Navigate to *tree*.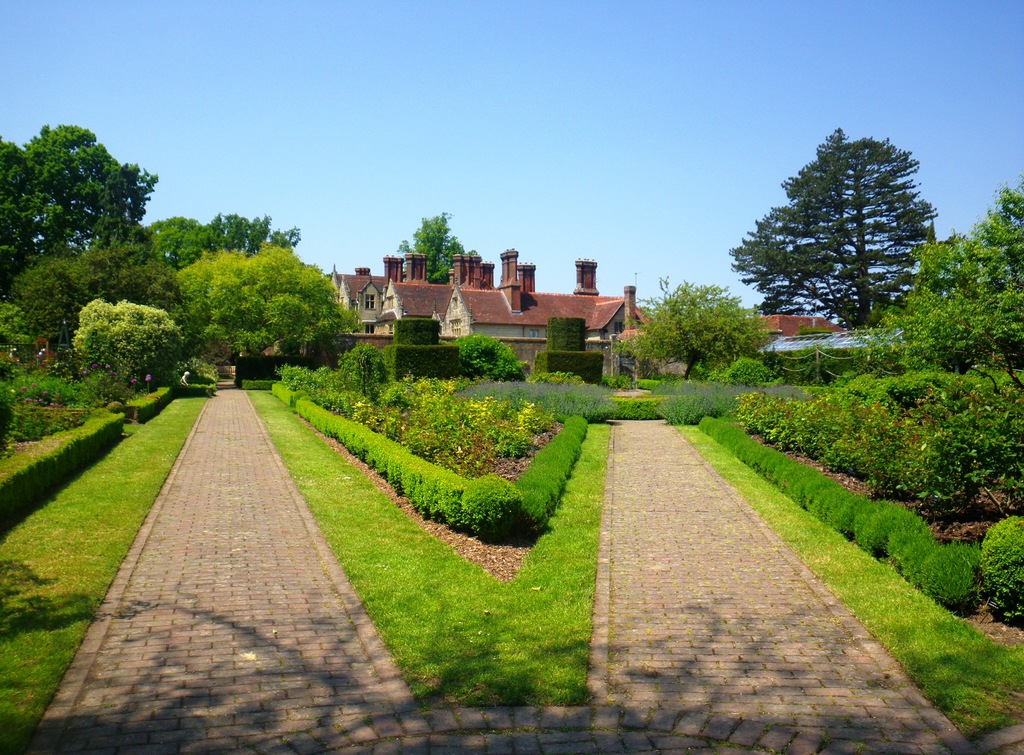
Navigation target: x1=214, y1=203, x2=312, y2=252.
